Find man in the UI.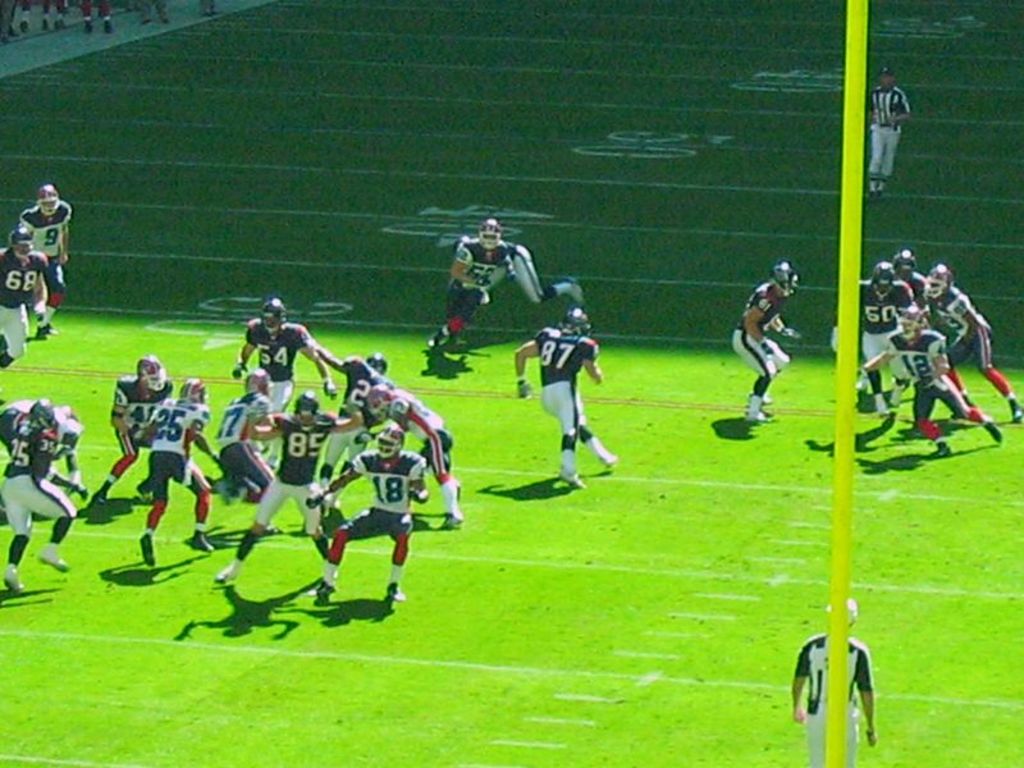
UI element at box(795, 596, 876, 767).
